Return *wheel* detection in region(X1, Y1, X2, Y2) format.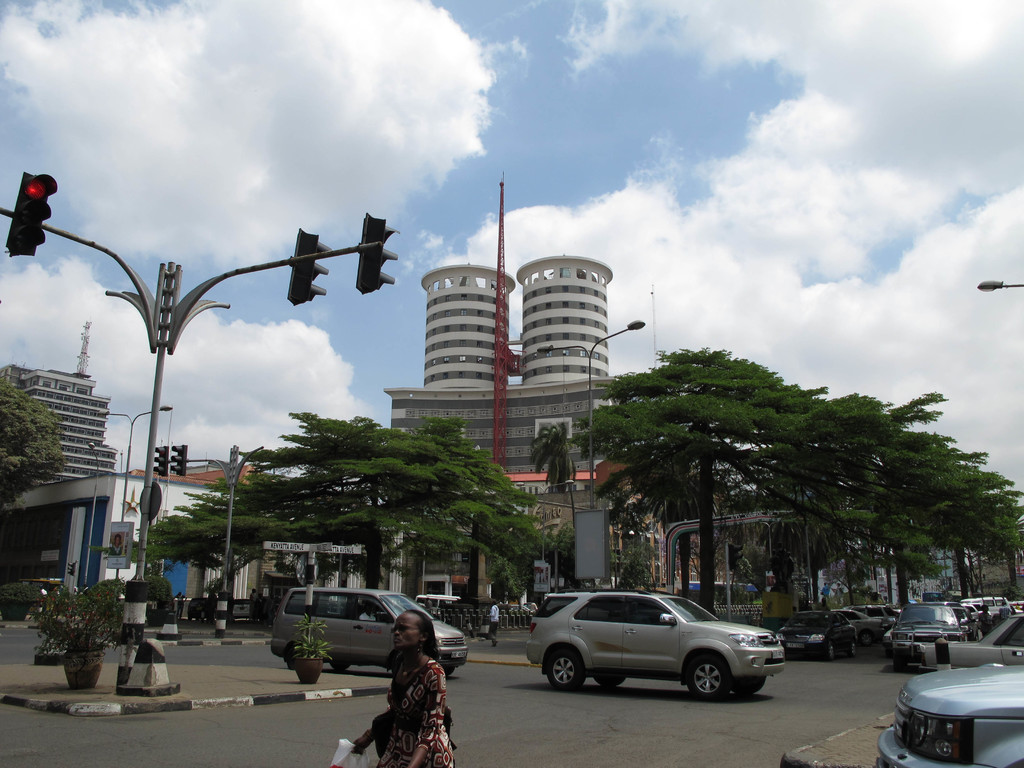
region(678, 656, 755, 718).
